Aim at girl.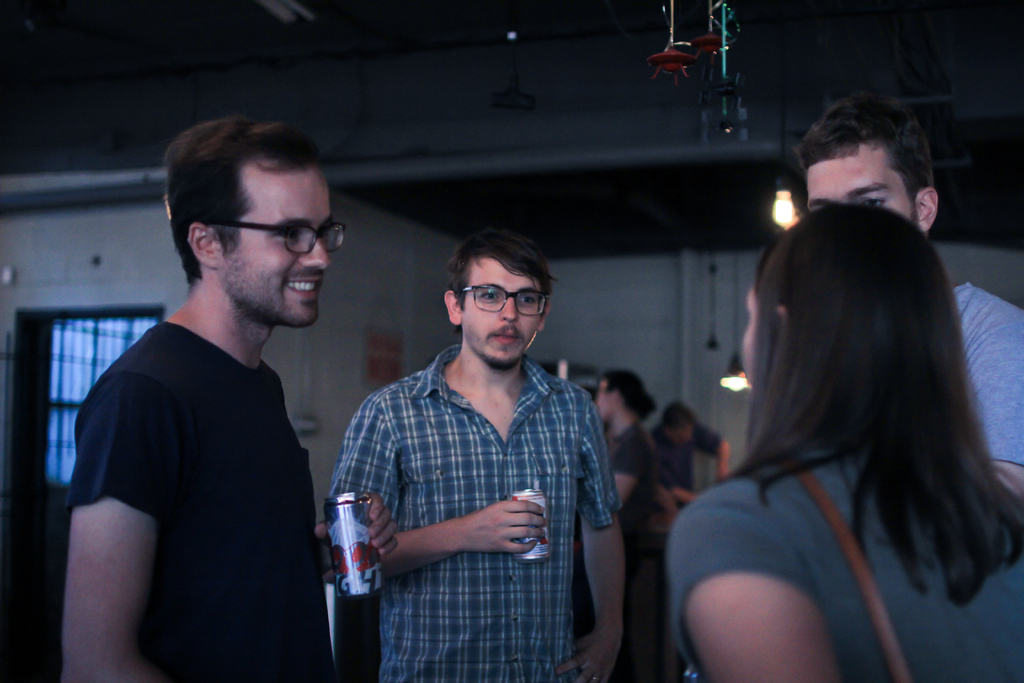
Aimed at (left=679, top=197, right=1023, bottom=682).
